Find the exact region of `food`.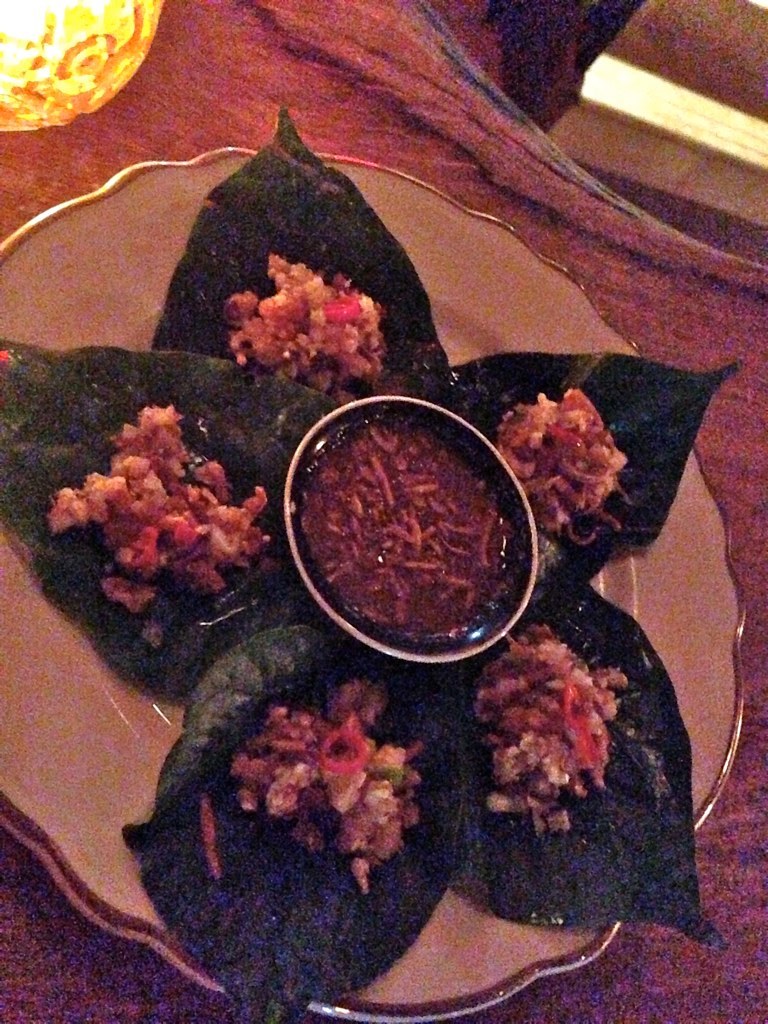
Exact region: 476/622/630/837.
